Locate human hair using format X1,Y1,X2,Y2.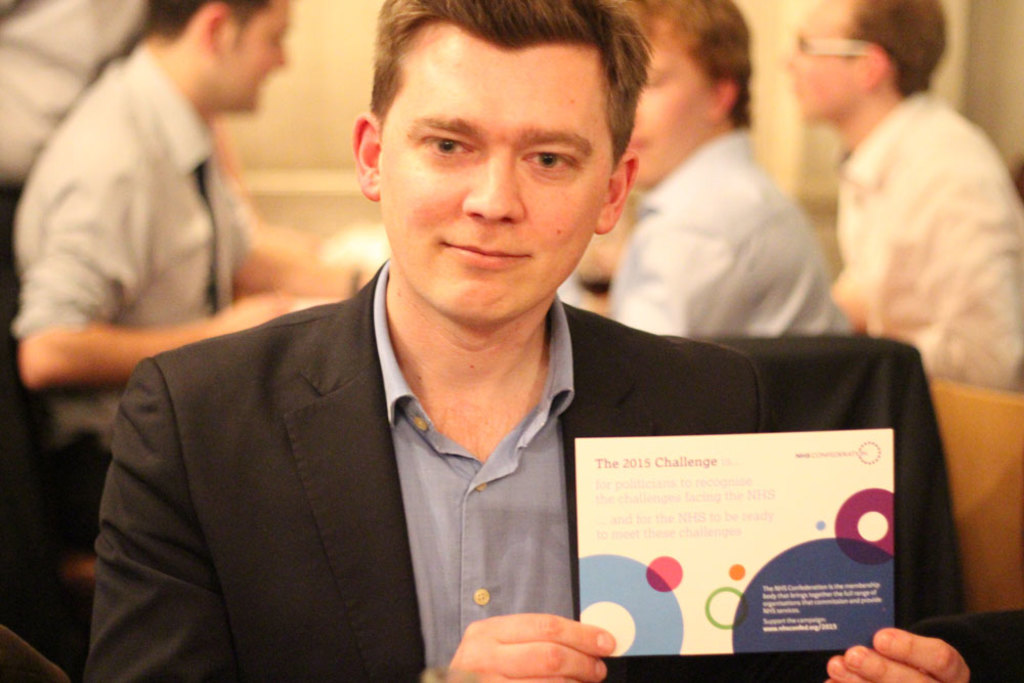
840,0,945,100.
